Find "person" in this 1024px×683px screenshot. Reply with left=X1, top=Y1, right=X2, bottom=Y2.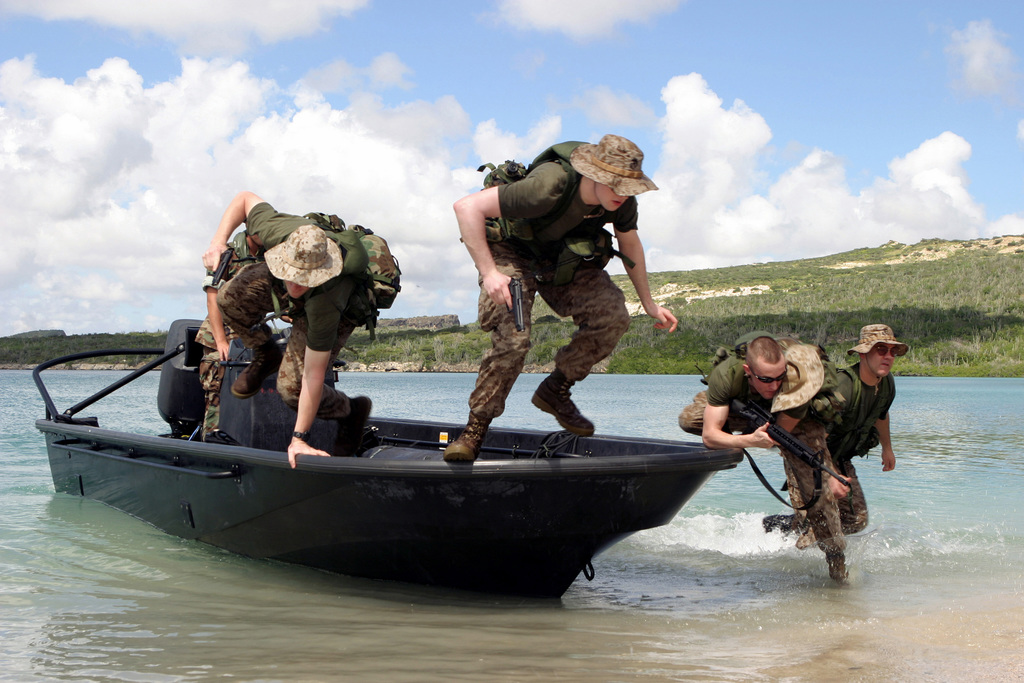
left=778, top=324, right=900, bottom=582.
